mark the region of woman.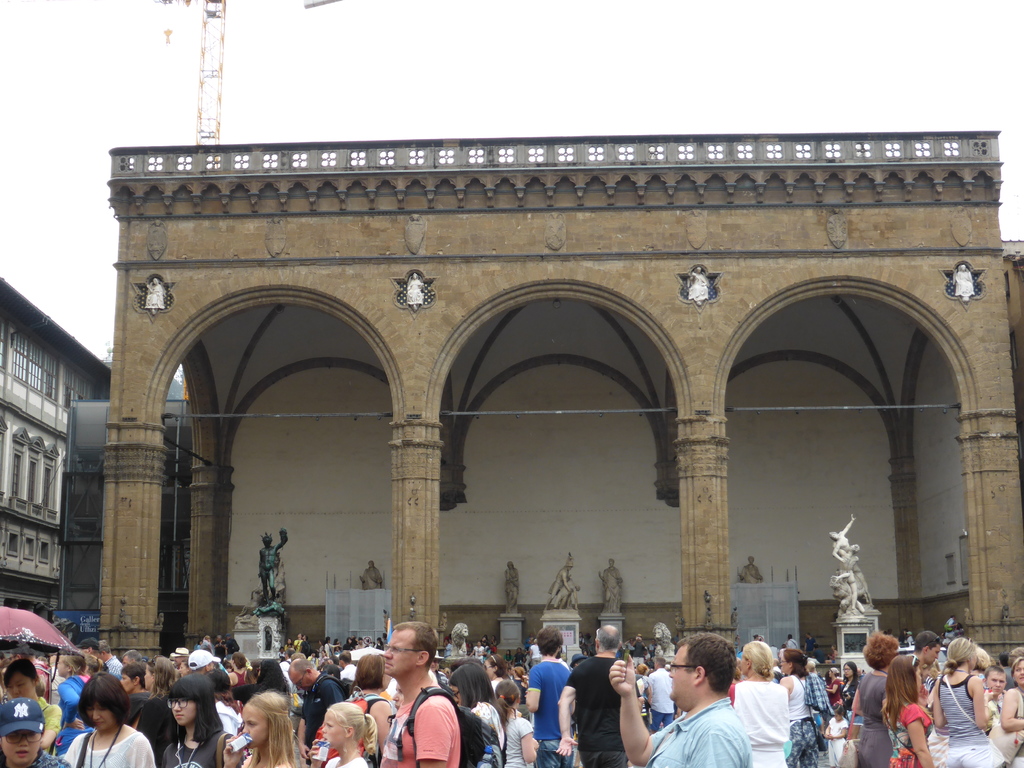
Region: pyautogui.locateOnScreen(845, 632, 893, 767).
